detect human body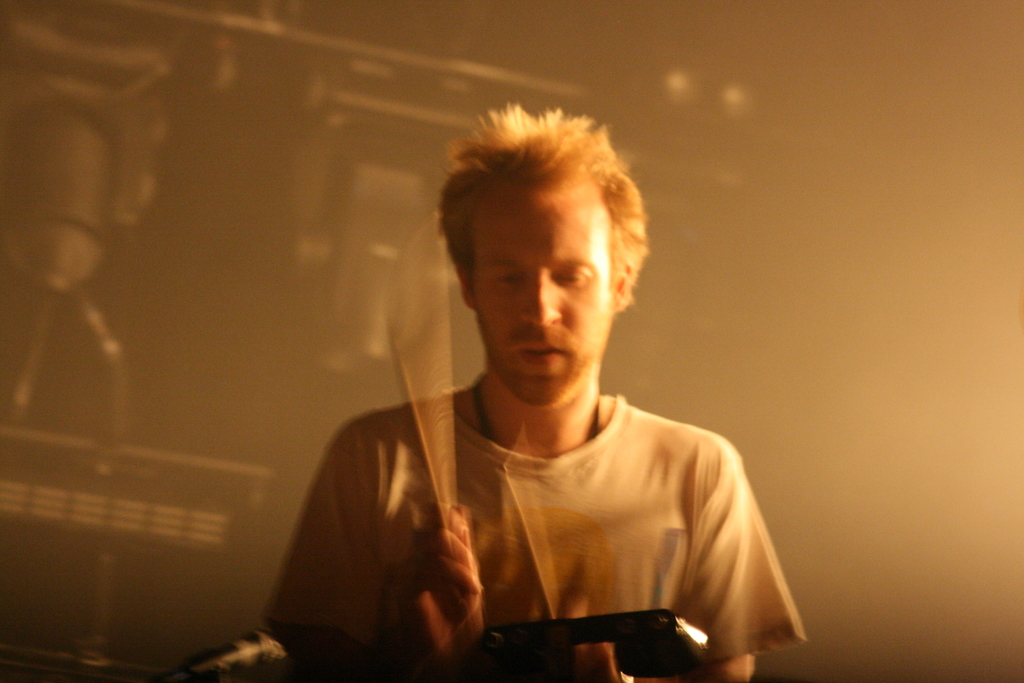
(367, 101, 806, 679)
